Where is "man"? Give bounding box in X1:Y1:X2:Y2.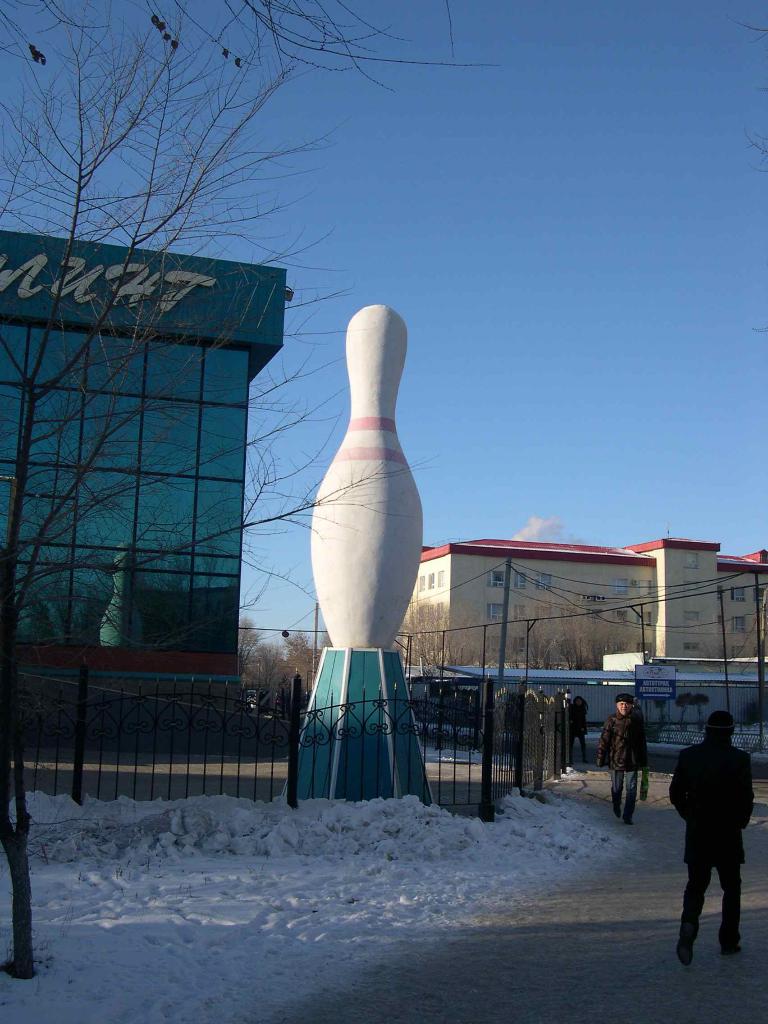
673:715:762:951.
